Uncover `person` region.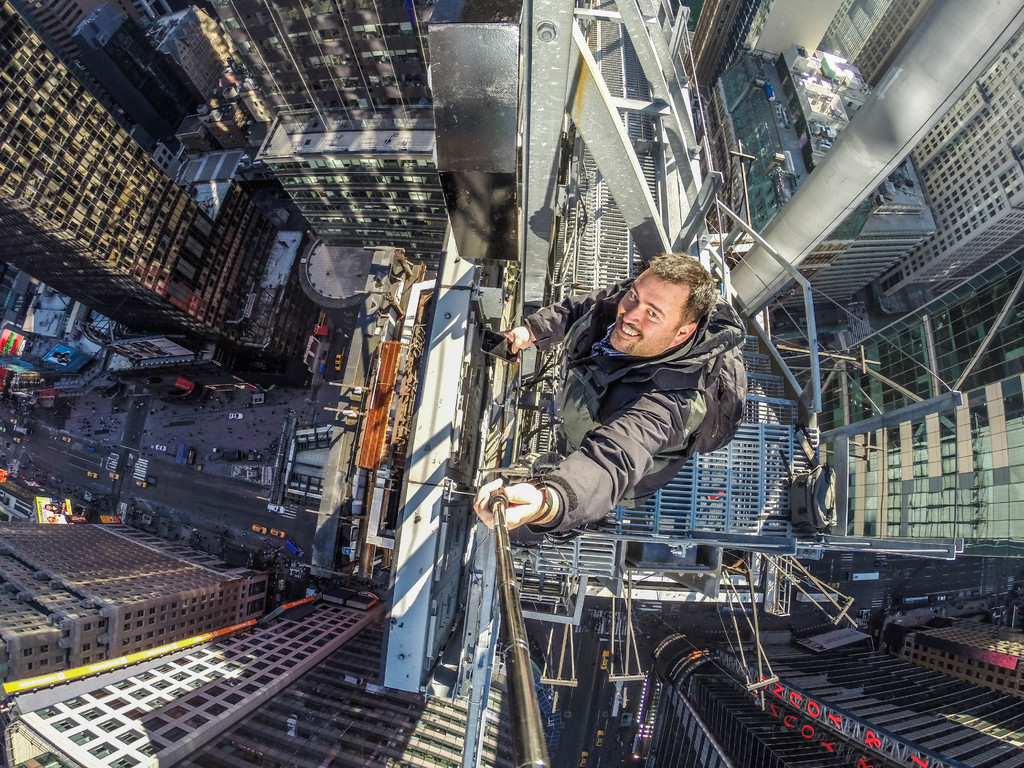
Uncovered: detection(474, 252, 717, 531).
